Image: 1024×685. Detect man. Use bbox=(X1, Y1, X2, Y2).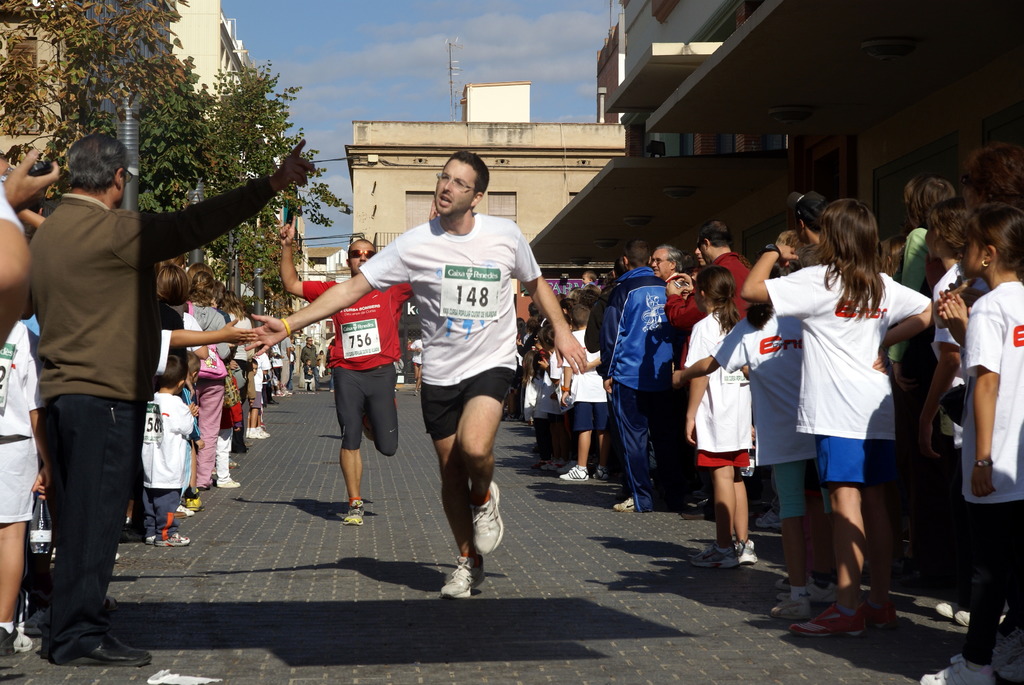
bbox=(655, 215, 761, 360).
